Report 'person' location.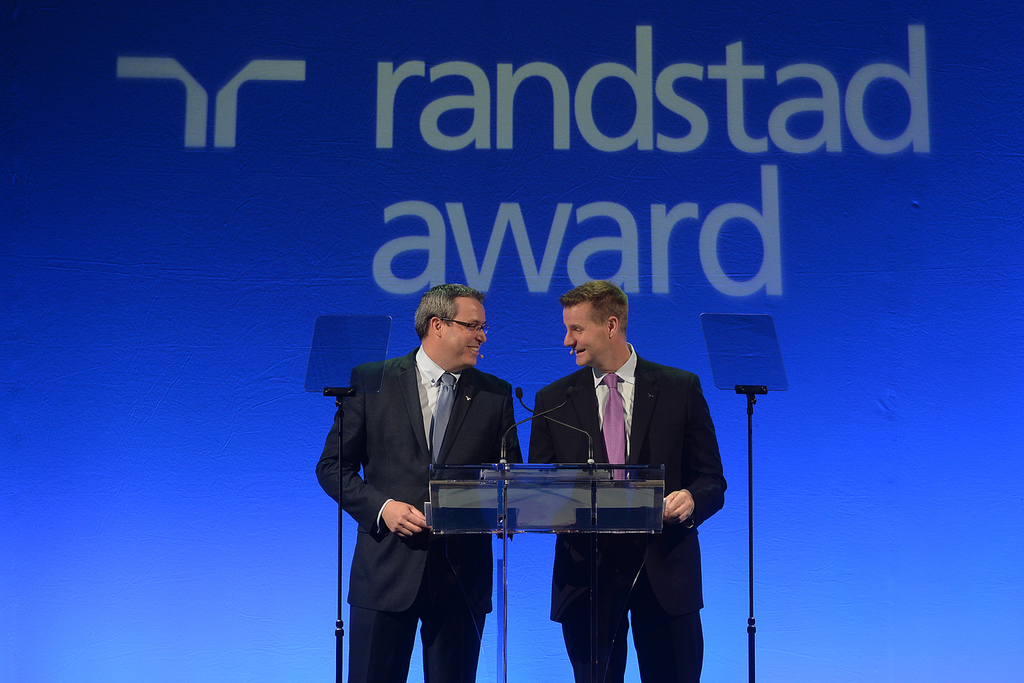
Report: bbox=(311, 283, 521, 682).
